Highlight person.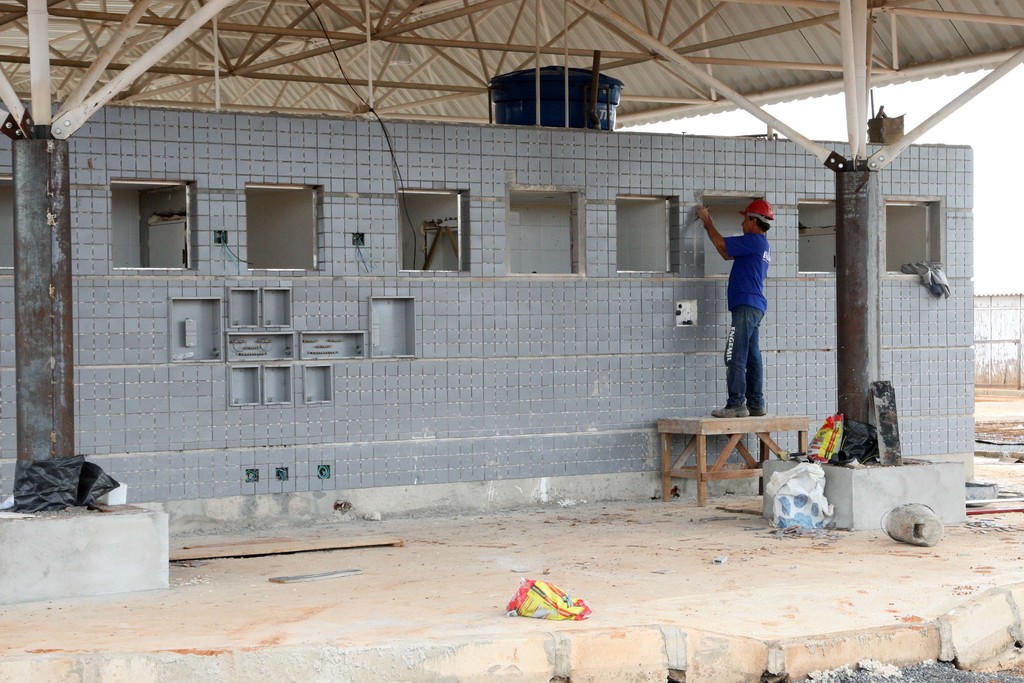
Highlighted region: <region>697, 183, 790, 424</region>.
